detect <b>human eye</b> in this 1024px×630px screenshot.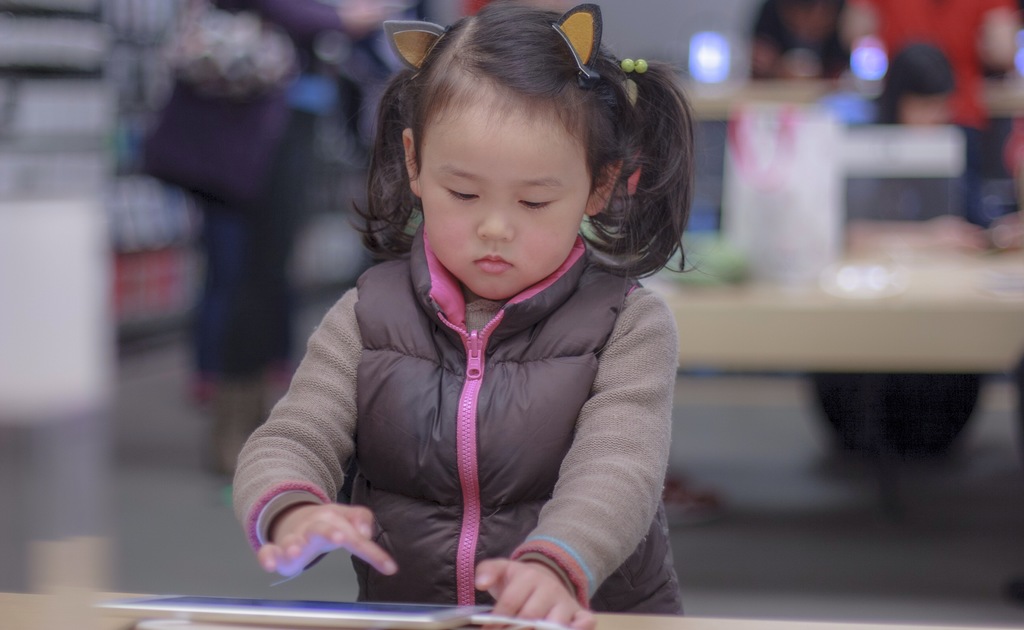
Detection: <bbox>517, 192, 562, 214</bbox>.
